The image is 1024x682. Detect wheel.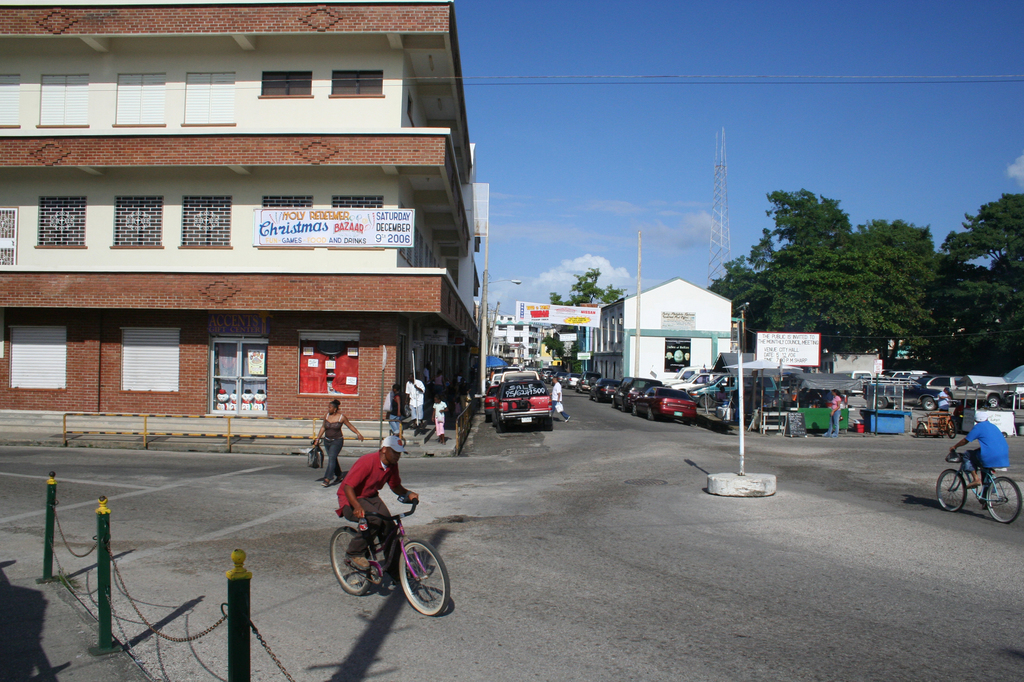
Detection: (328,523,374,597).
